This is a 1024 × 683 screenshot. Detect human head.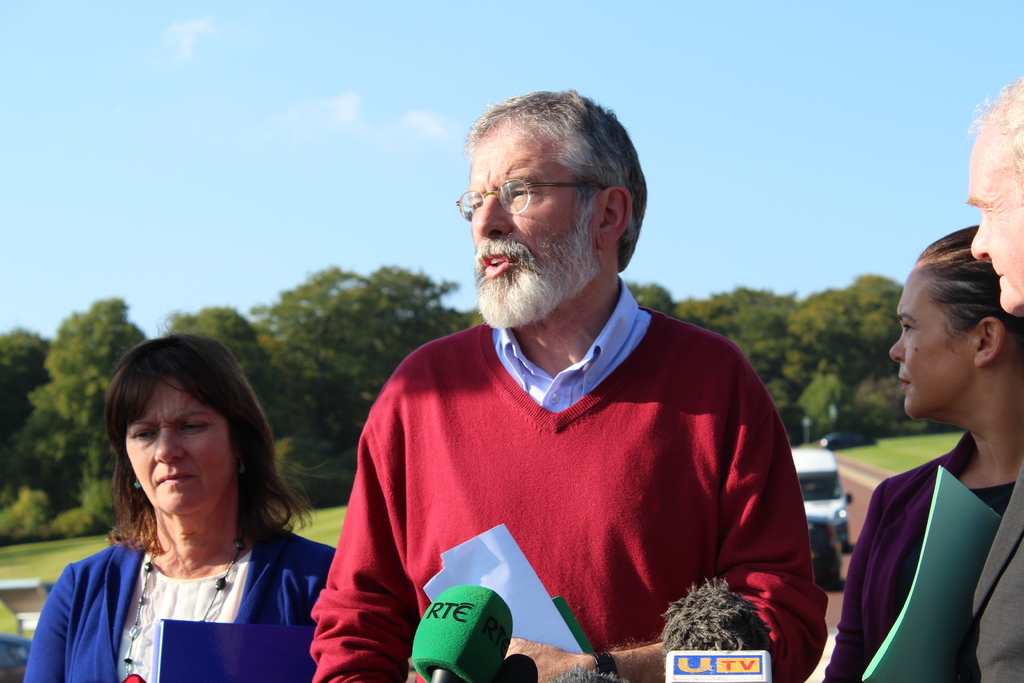
449 79 664 324.
